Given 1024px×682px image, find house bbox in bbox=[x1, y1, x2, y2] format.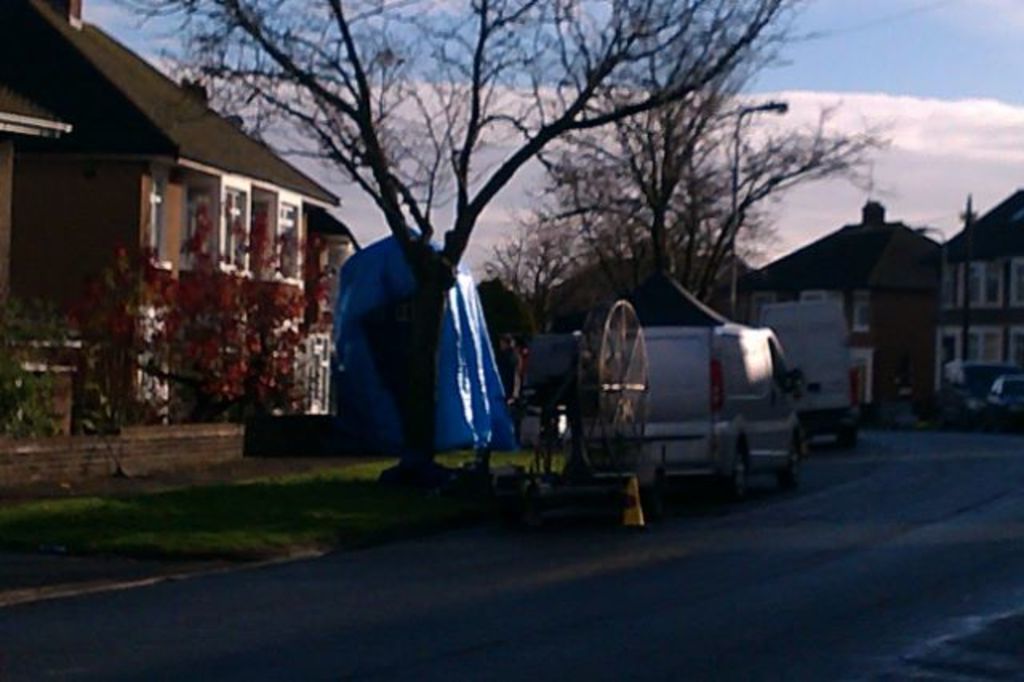
bbox=[741, 202, 941, 415].
